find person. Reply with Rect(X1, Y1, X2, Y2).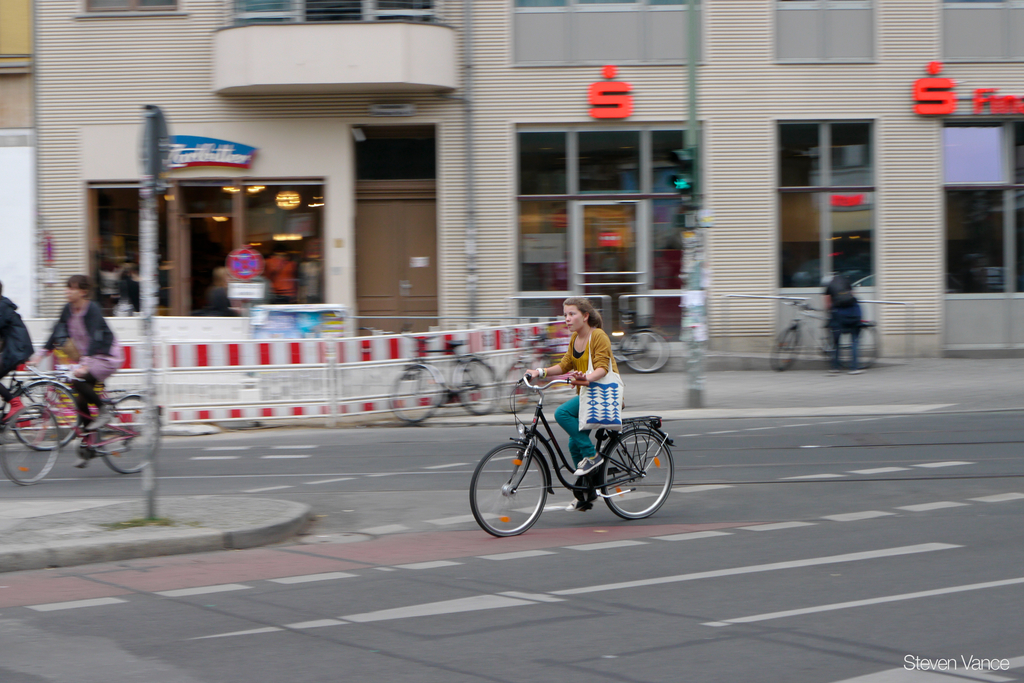
Rect(811, 267, 862, 372).
